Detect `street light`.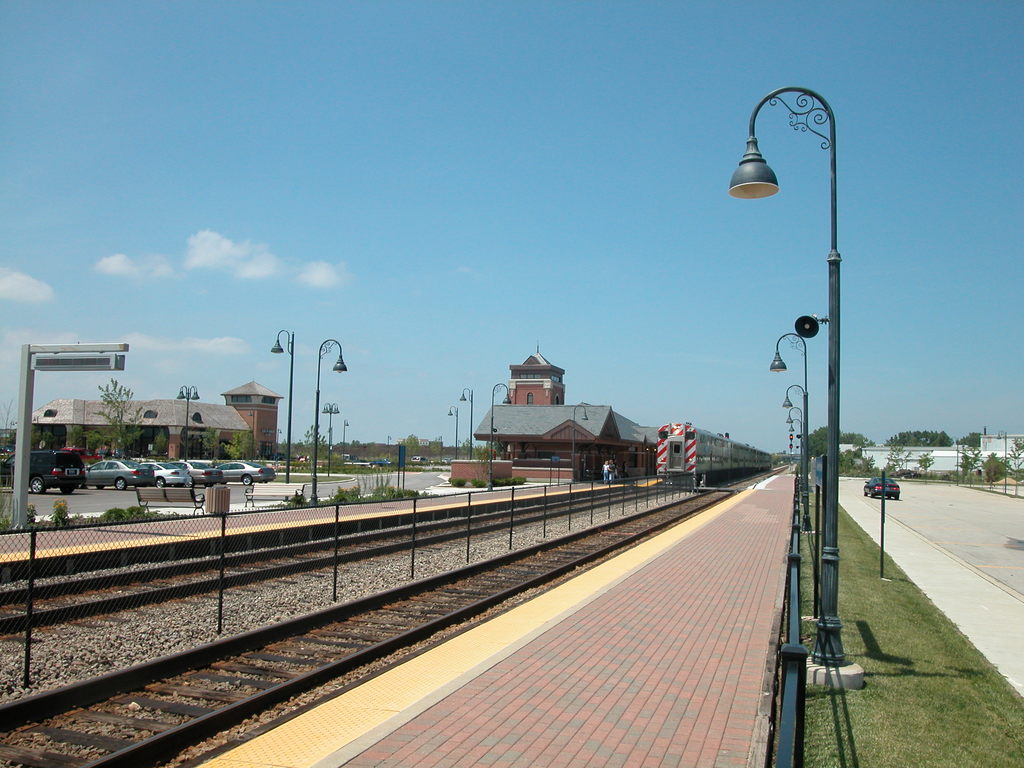
Detected at left=783, top=421, right=804, bottom=499.
